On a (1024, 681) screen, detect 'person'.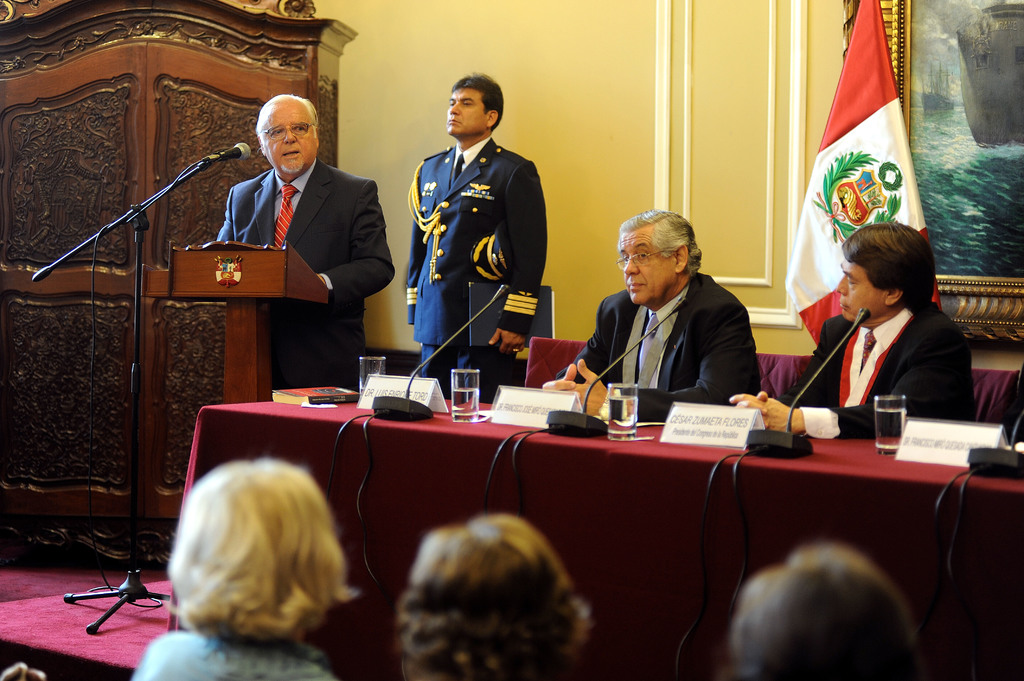
left=140, top=457, right=351, bottom=680.
